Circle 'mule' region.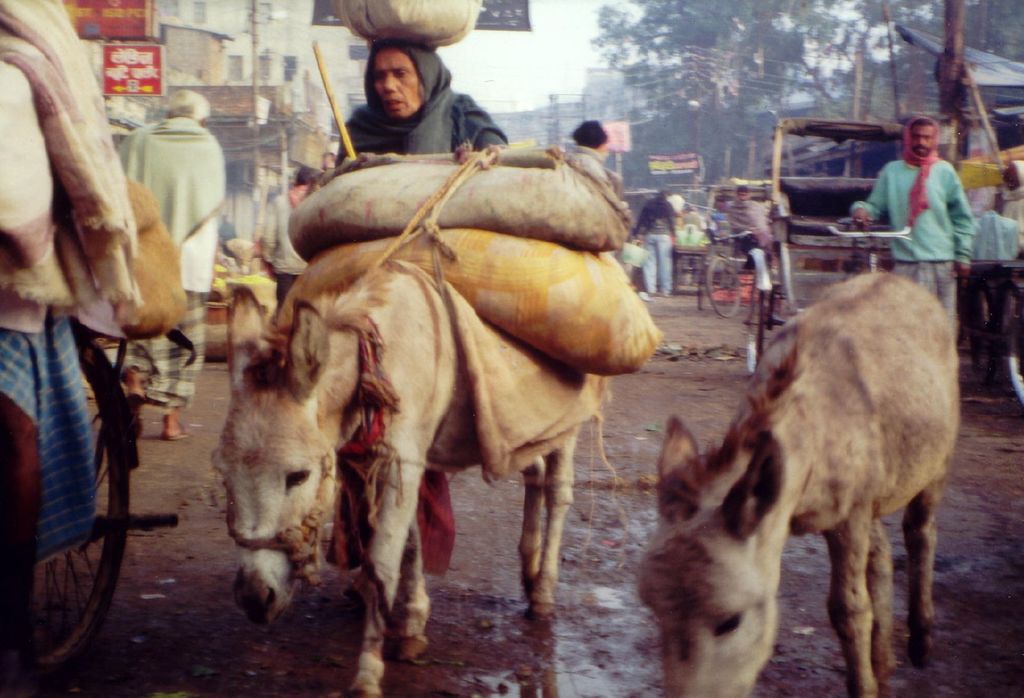
Region: [x1=209, y1=259, x2=609, y2=697].
